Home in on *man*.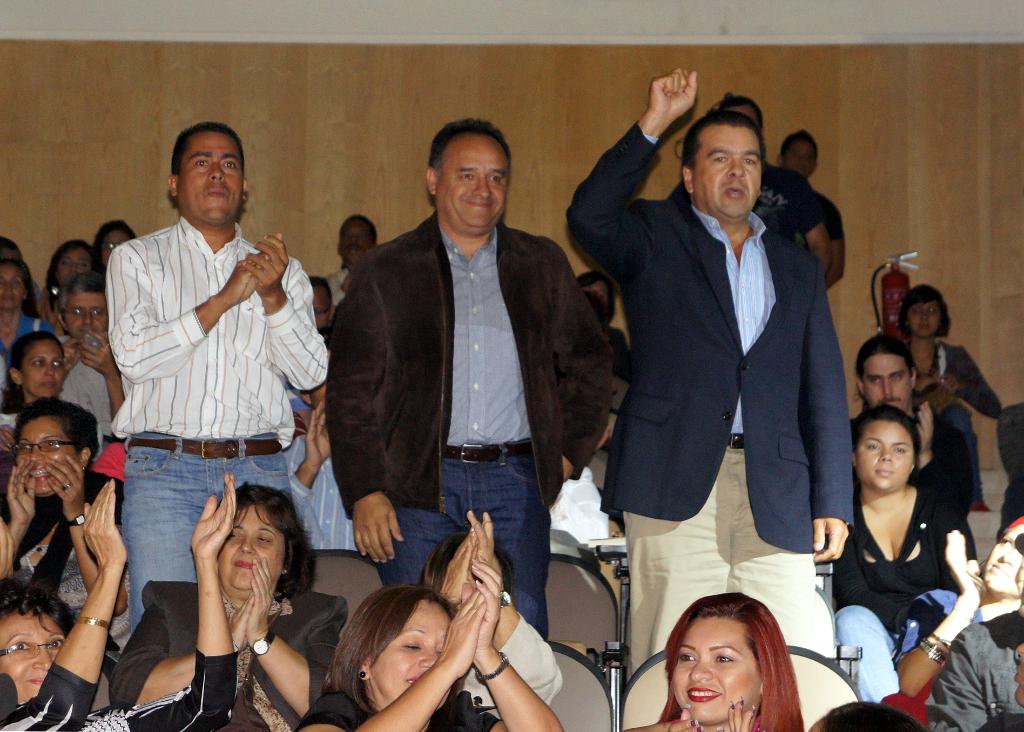
Homed in at left=852, top=330, right=973, bottom=560.
